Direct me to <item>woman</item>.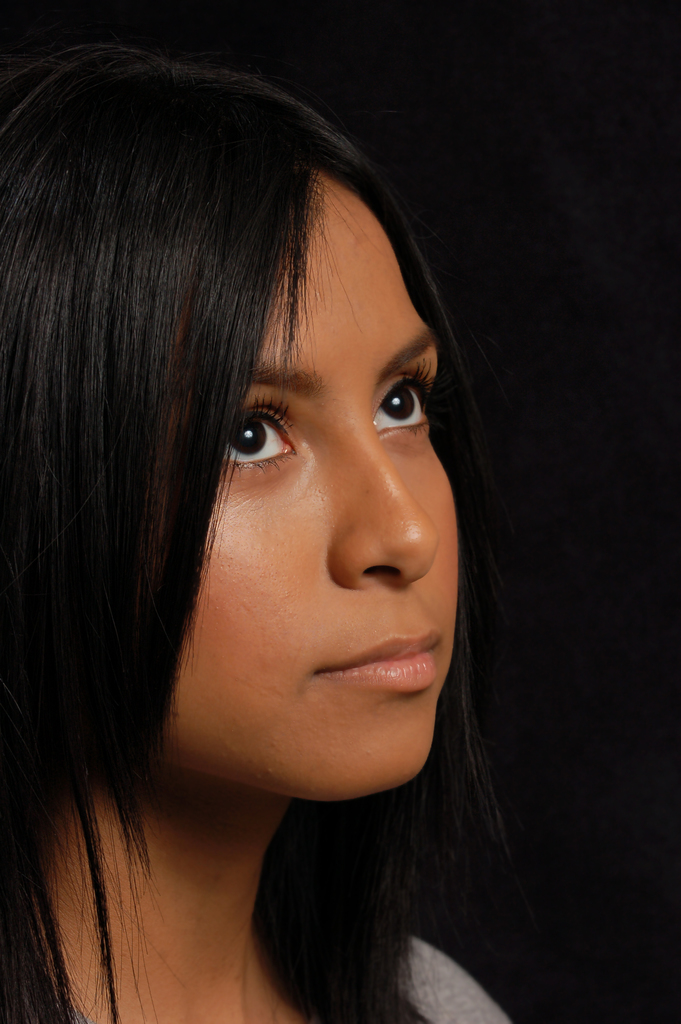
Direction: x1=0, y1=52, x2=502, y2=1021.
